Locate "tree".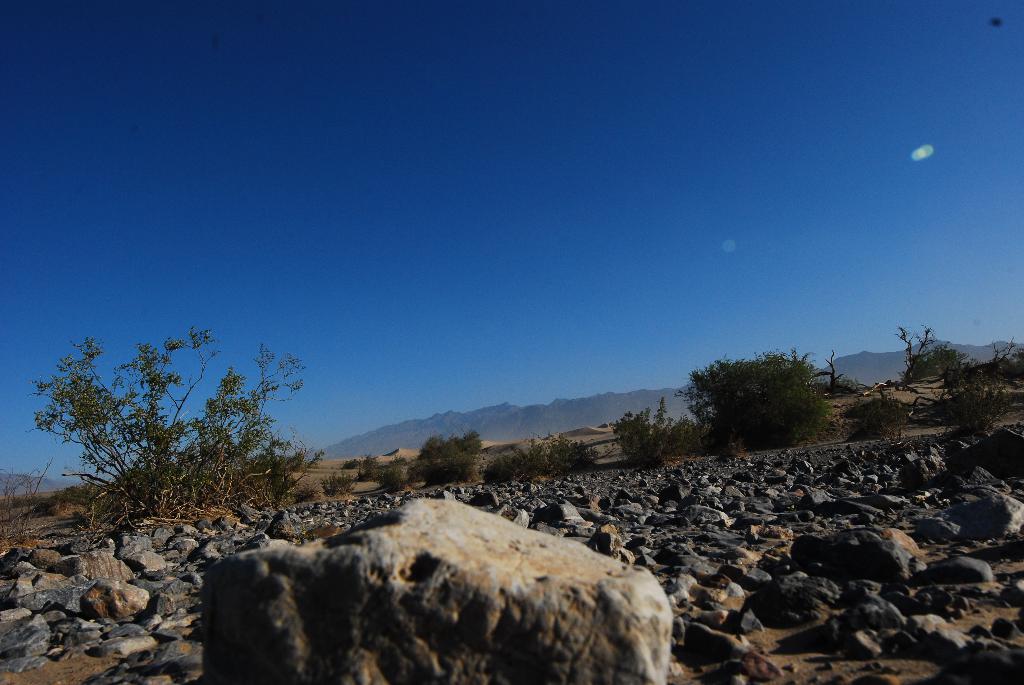
Bounding box: (25, 326, 301, 532).
